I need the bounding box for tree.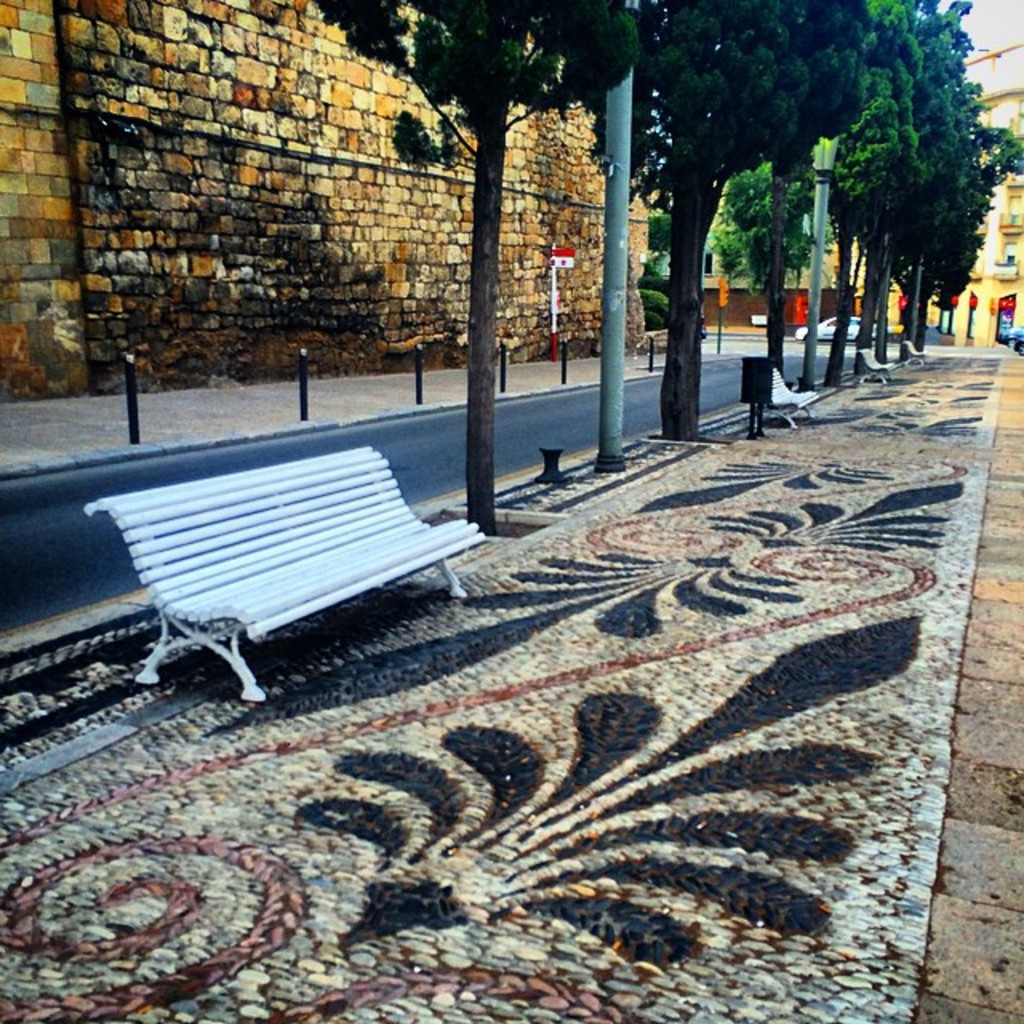
Here it is: (758, 155, 784, 373).
